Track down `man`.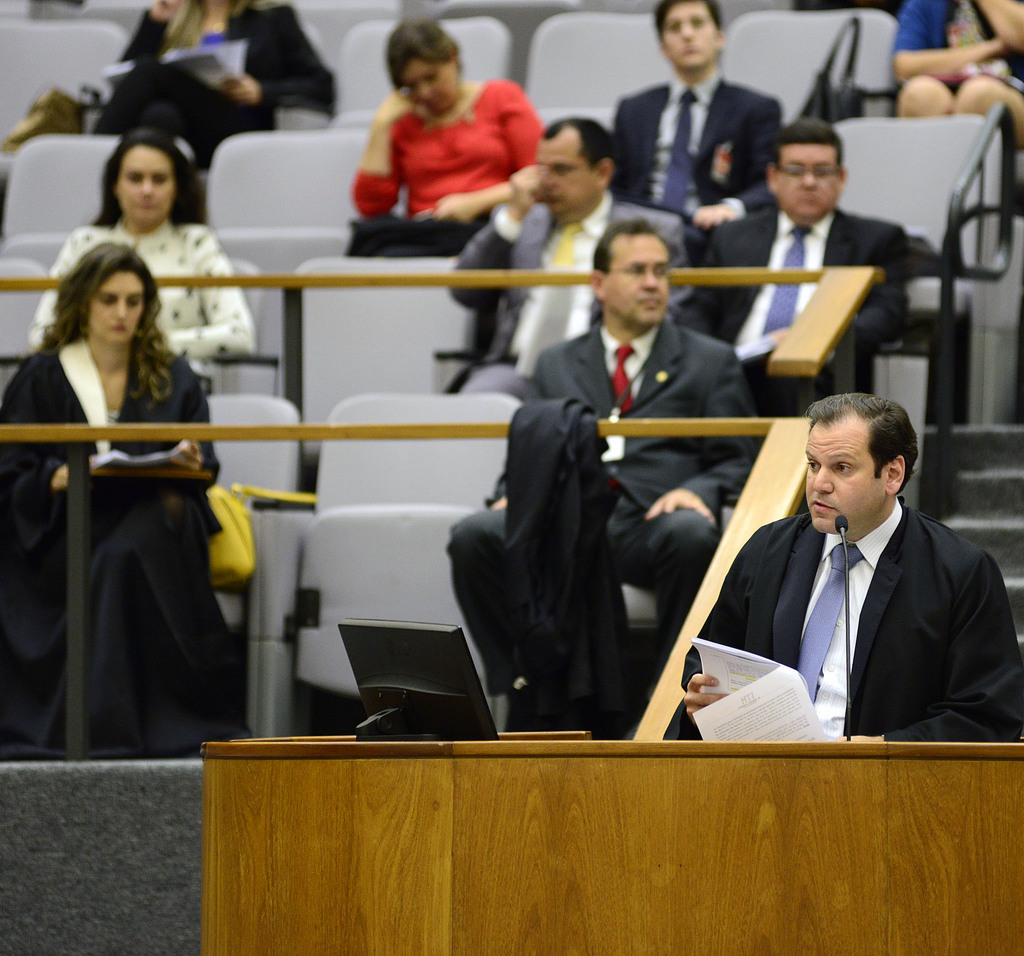
Tracked to detection(670, 115, 920, 437).
